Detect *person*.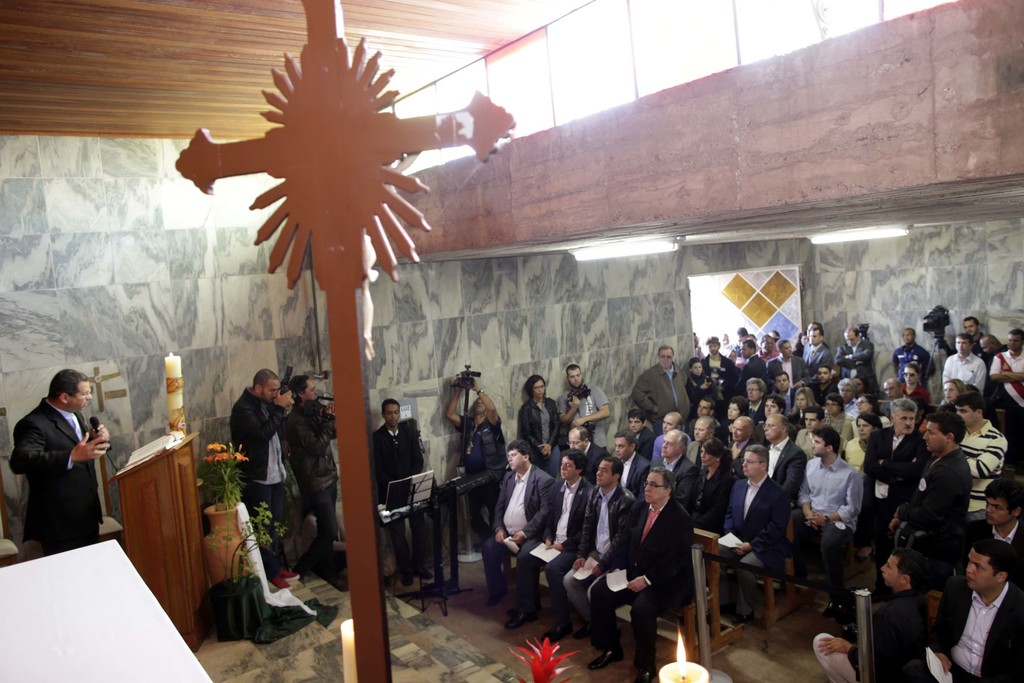
Detected at 482,435,557,607.
